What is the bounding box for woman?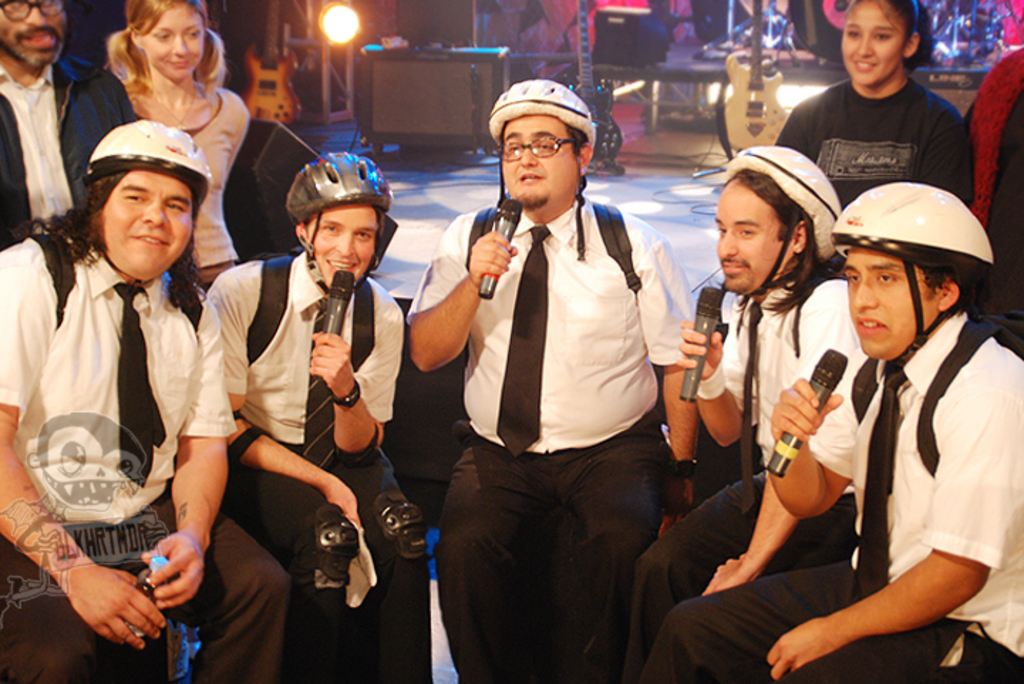
[13,98,235,630].
